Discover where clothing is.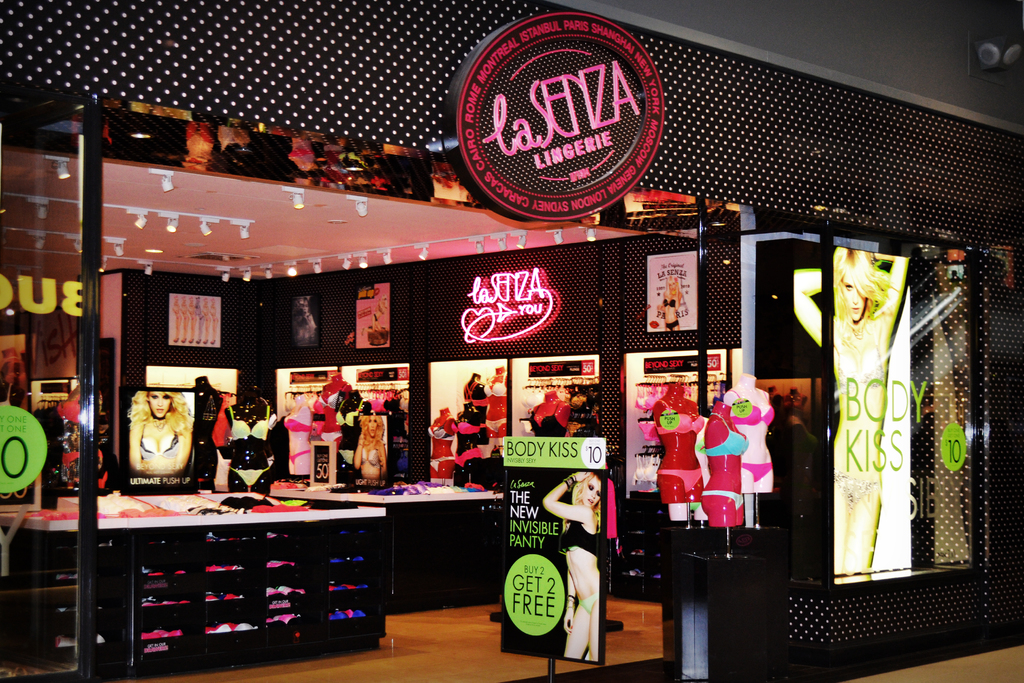
Discovered at bbox=[360, 403, 394, 465].
